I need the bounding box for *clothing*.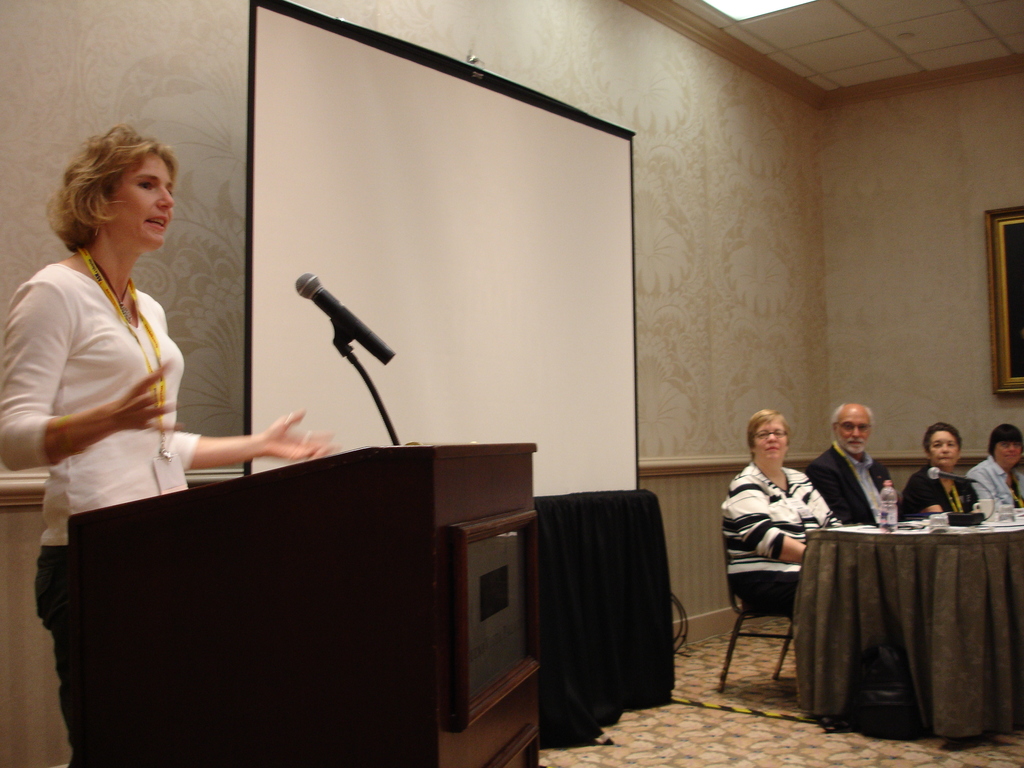
Here it is: [898,468,977,516].
